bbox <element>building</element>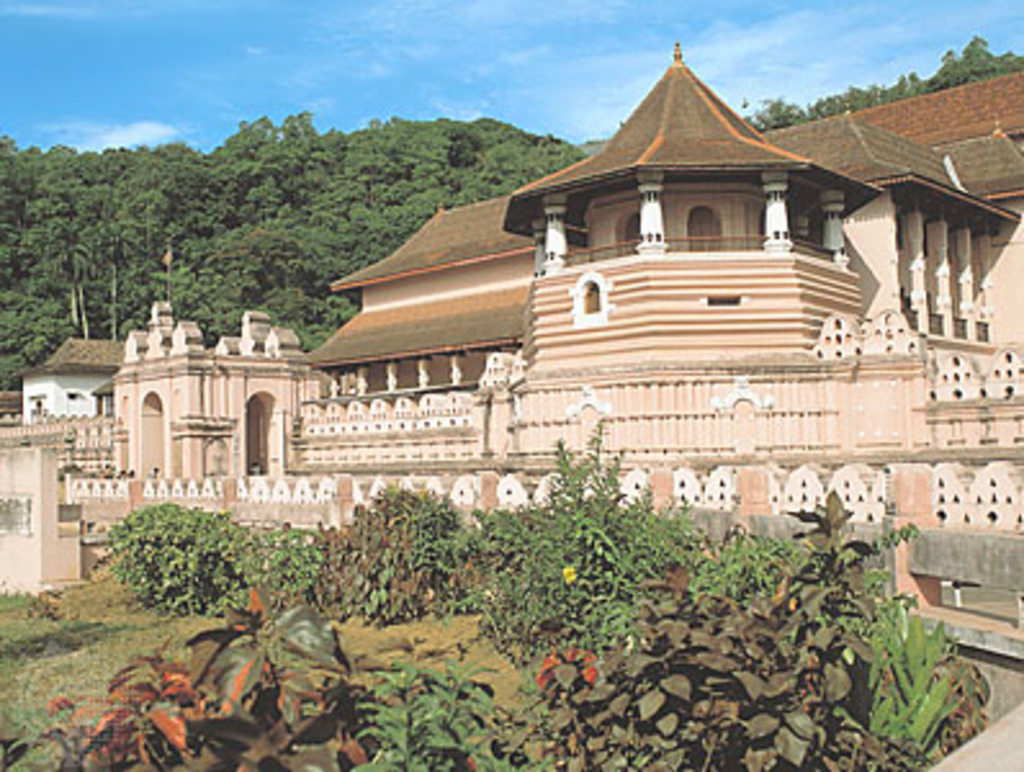
rect(0, 41, 1021, 612)
